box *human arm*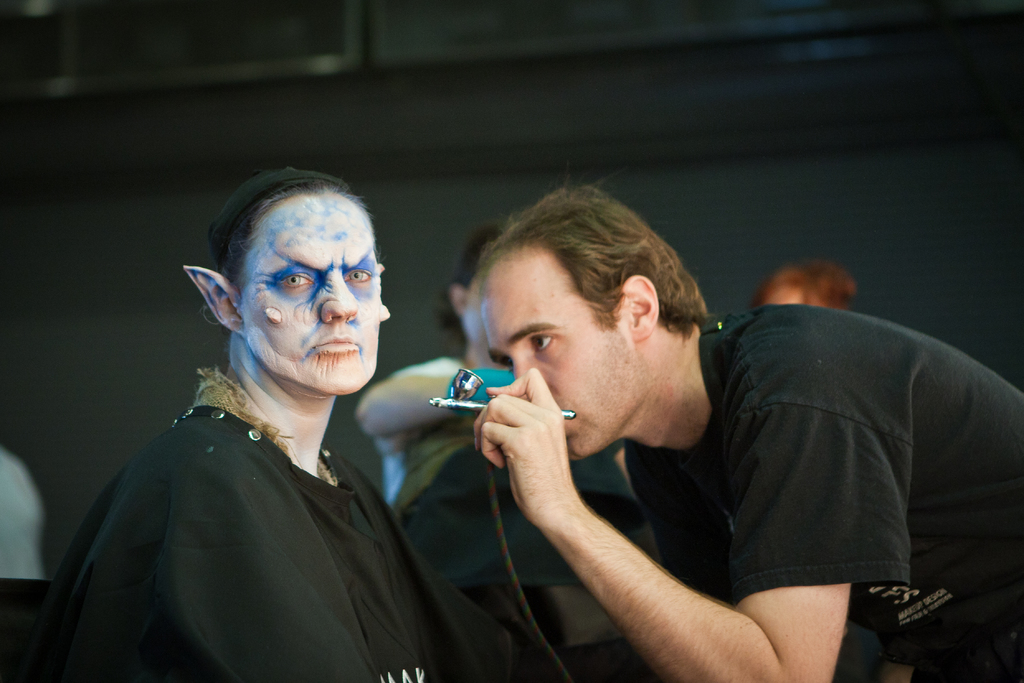
locate(354, 352, 514, 441)
